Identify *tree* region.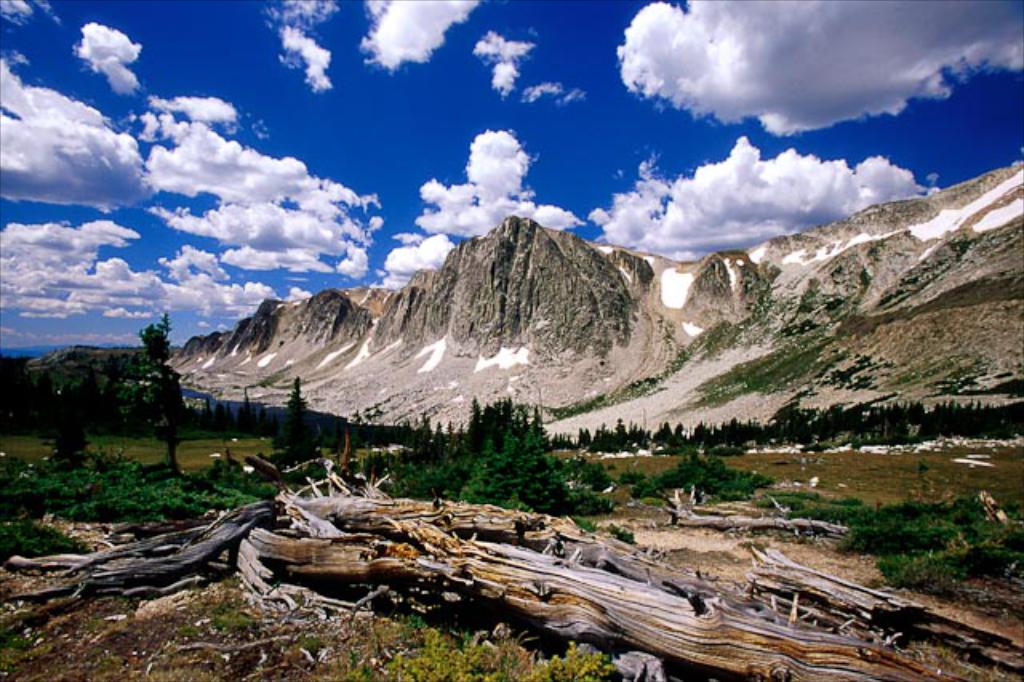
Region: (587, 461, 613, 491).
